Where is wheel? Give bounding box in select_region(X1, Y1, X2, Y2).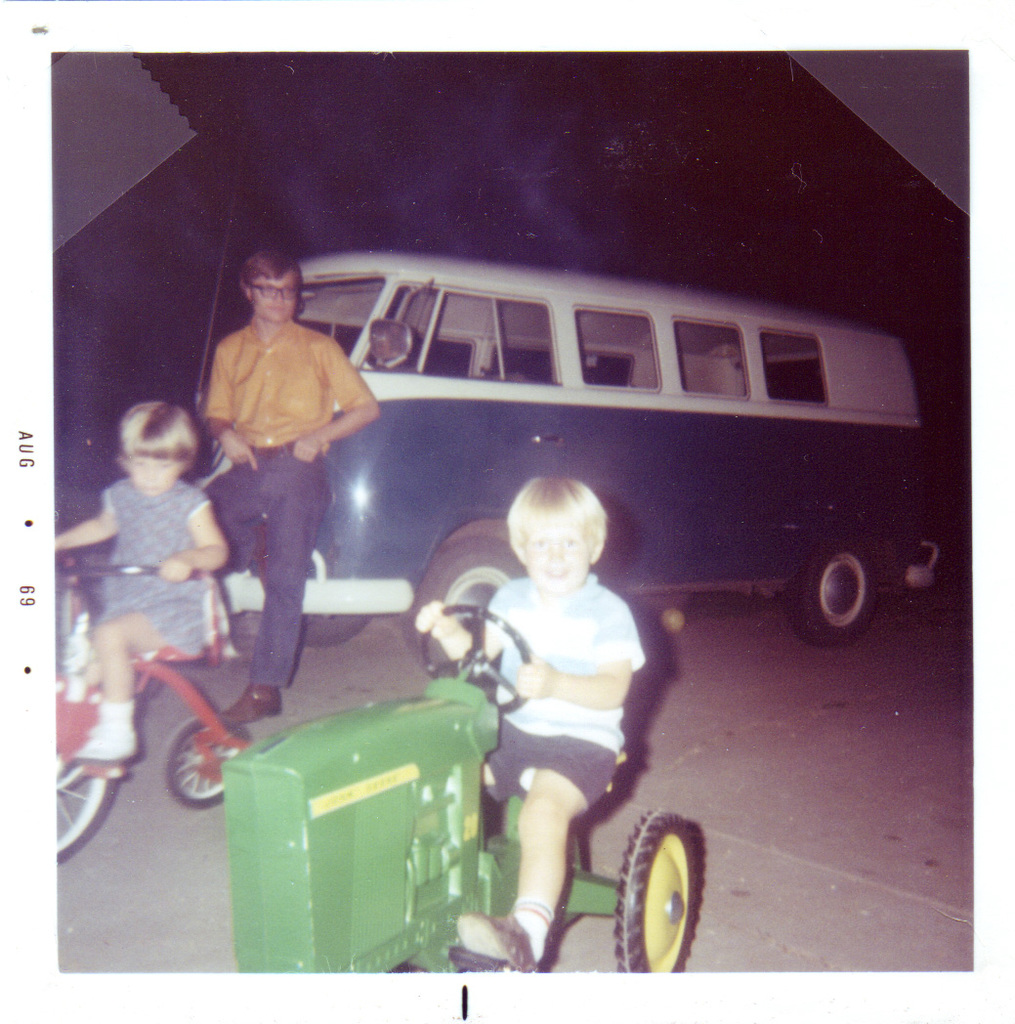
select_region(610, 799, 709, 951).
